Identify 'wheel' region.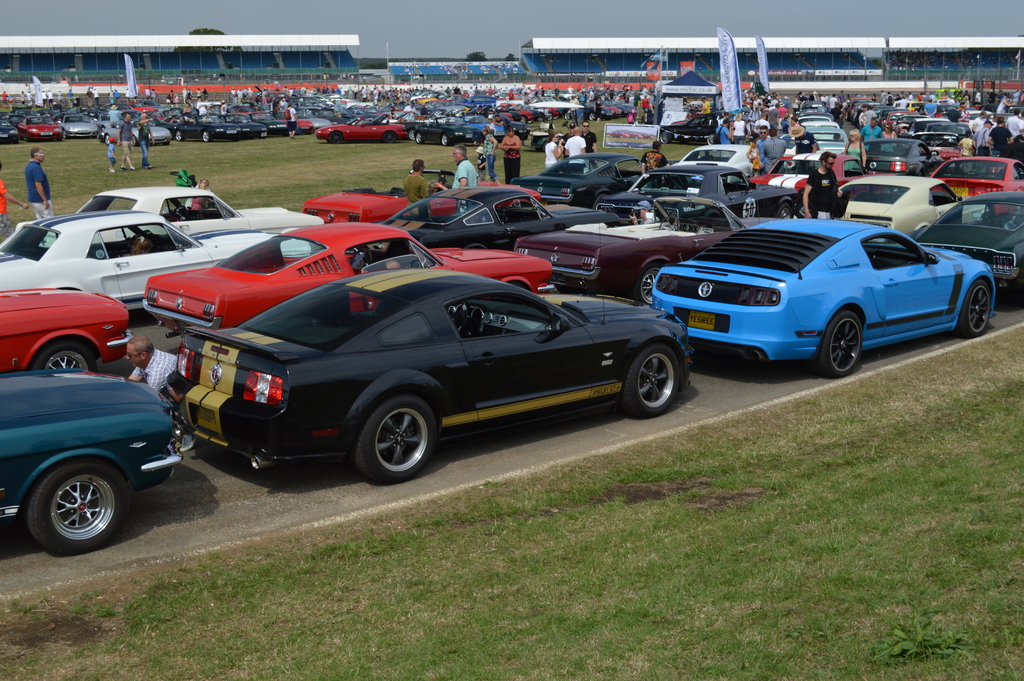
Region: locate(561, 122, 566, 128).
